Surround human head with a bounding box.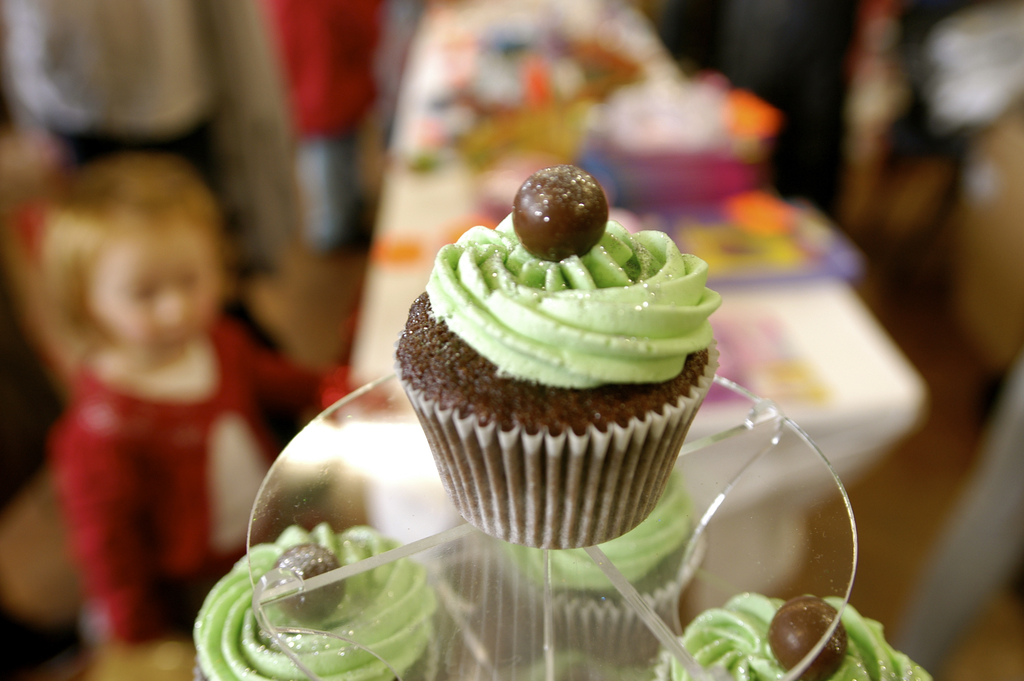
[51,156,226,360].
